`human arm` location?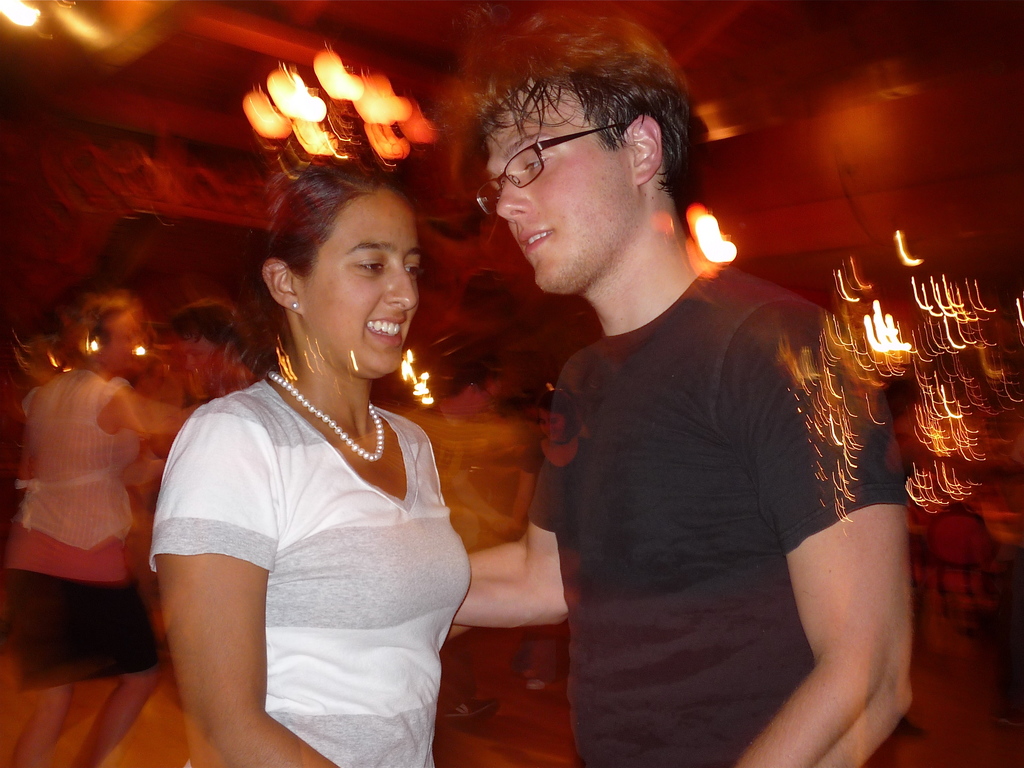
[730,289,931,767]
